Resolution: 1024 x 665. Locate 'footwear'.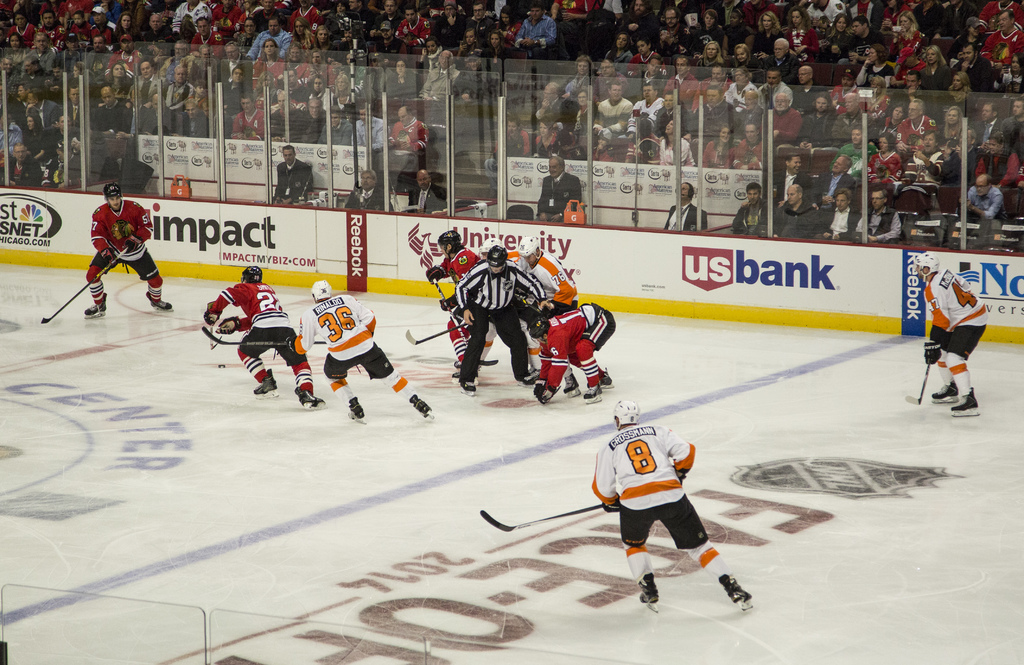
348/400/367/425.
